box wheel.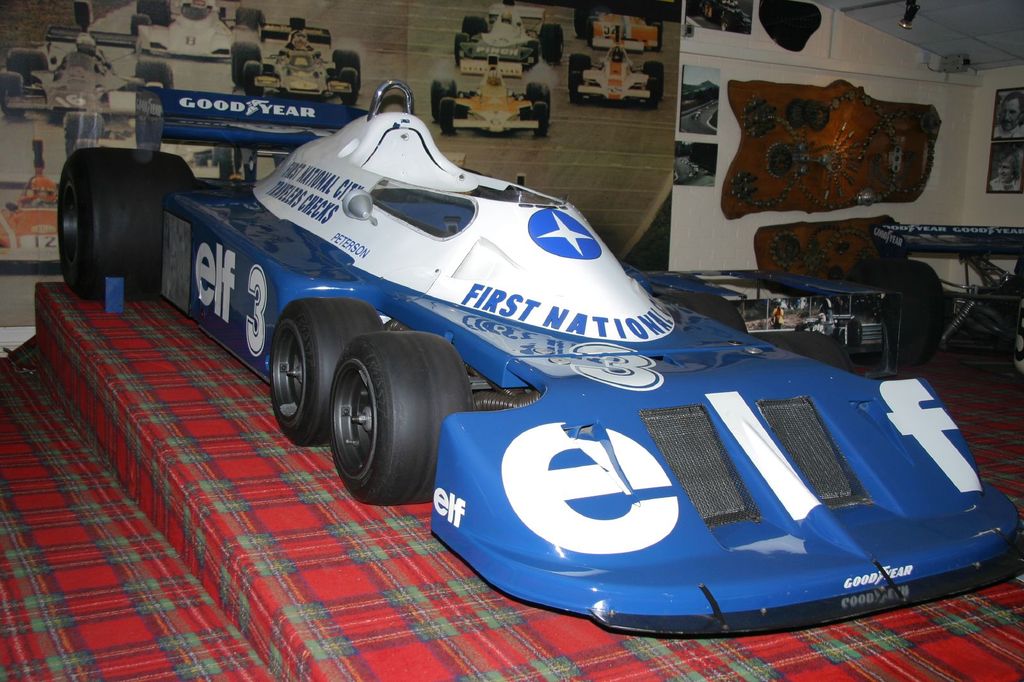
[x1=652, y1=22, x2=662, y2=51].
